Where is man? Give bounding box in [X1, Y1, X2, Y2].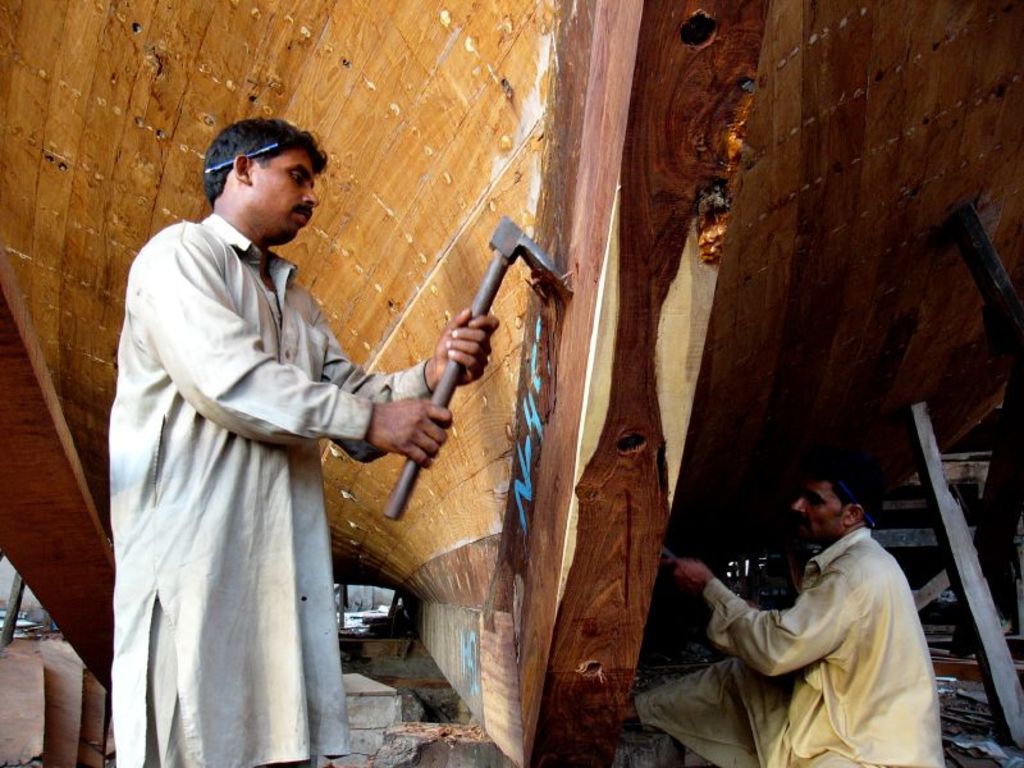
[90, 110, 500, 767].
